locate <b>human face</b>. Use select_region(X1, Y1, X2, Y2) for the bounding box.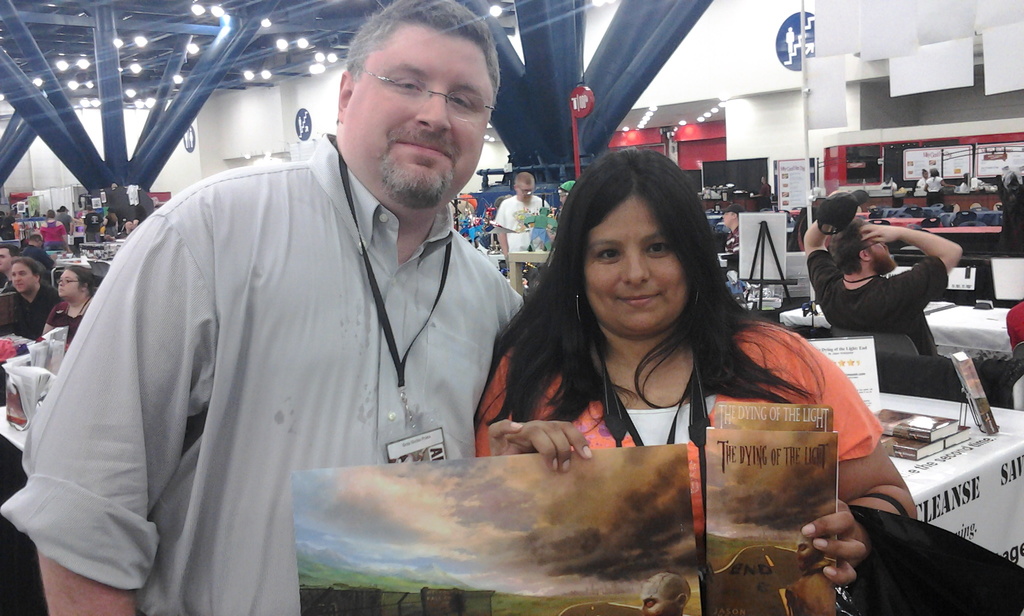
select_region(868, 235, 896, 273).
